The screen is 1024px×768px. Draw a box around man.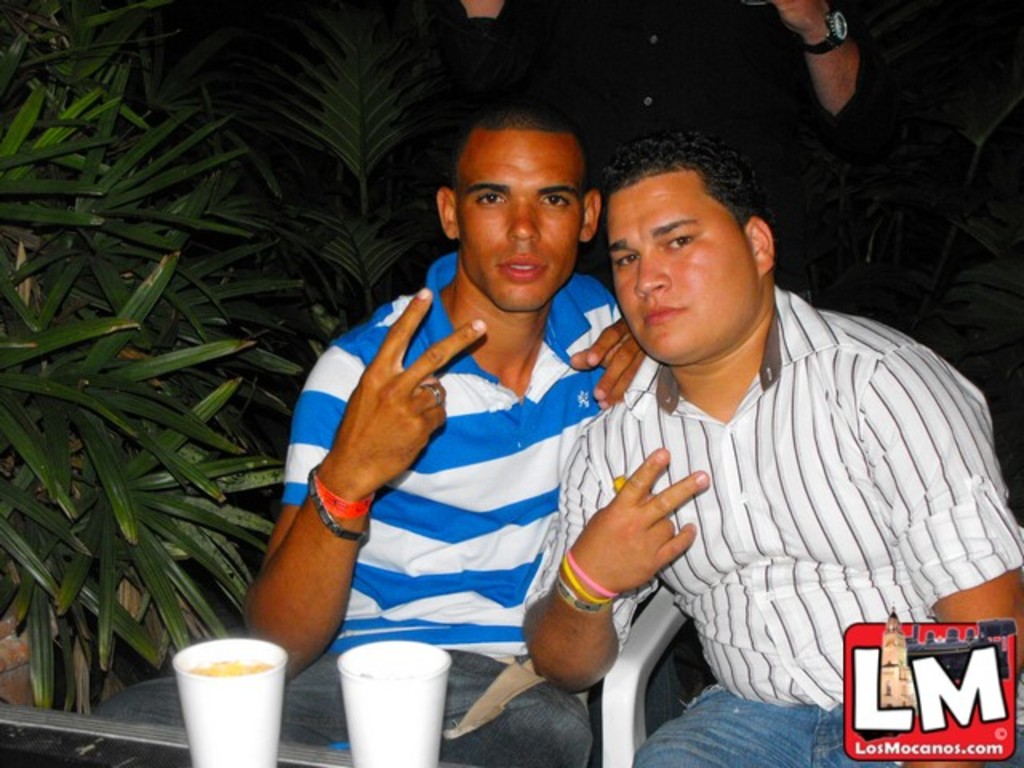
{"left": 246, "top": 101, "right": 650, "bottom": 766}.
